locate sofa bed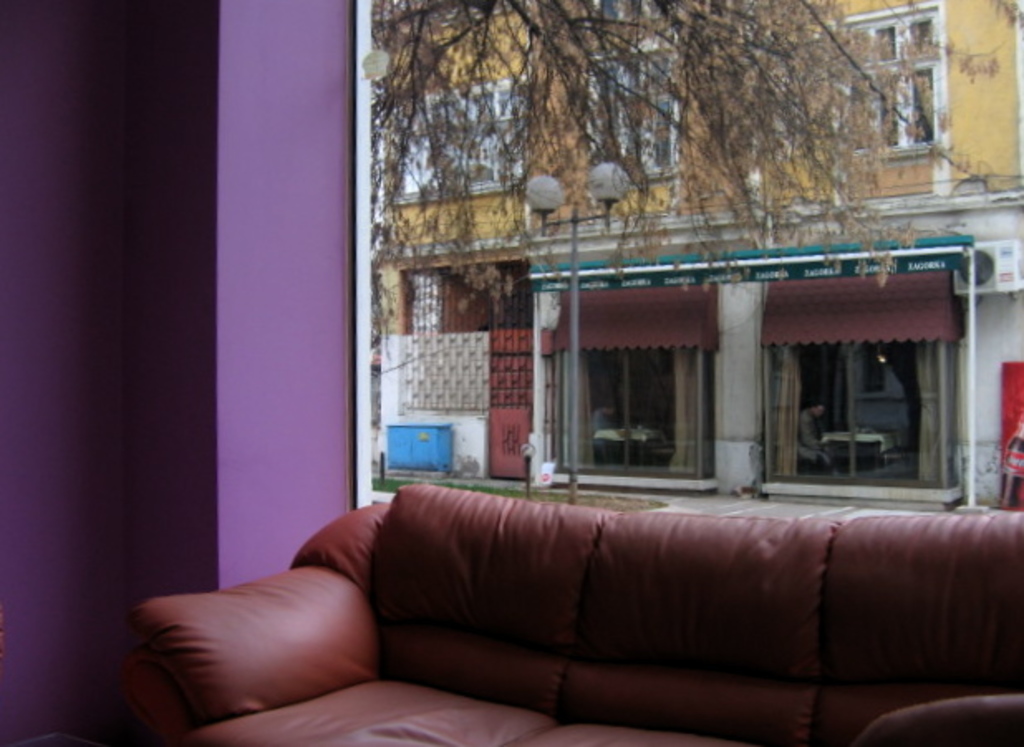
detection(126, 485, 1021, 745)
